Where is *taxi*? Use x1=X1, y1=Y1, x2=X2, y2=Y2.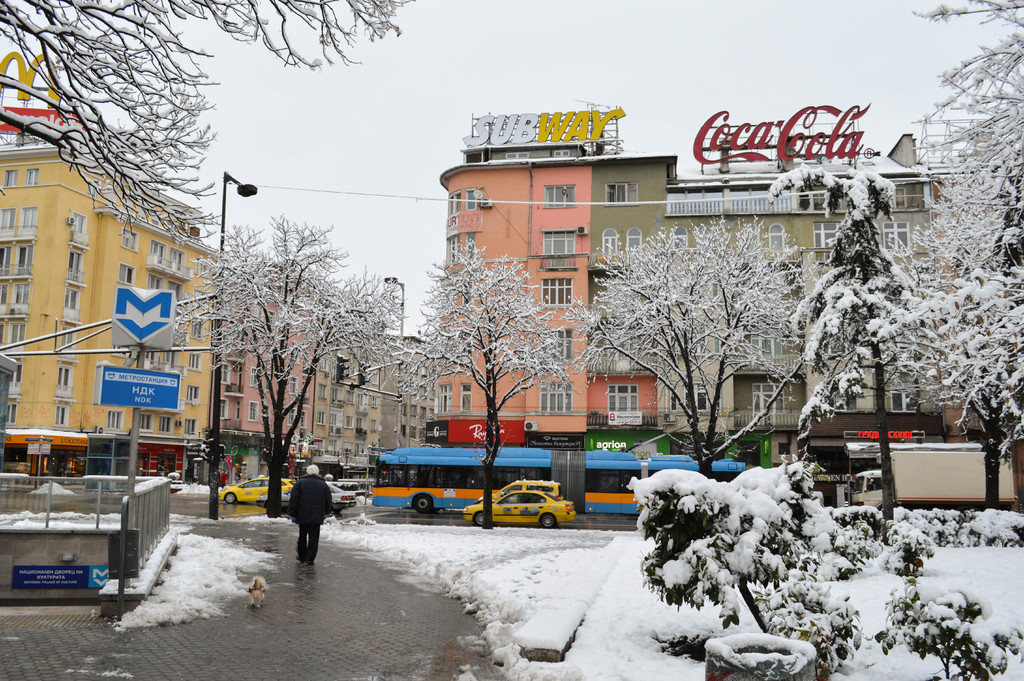
x1=218, y1=474, x2=300, y2=504.
